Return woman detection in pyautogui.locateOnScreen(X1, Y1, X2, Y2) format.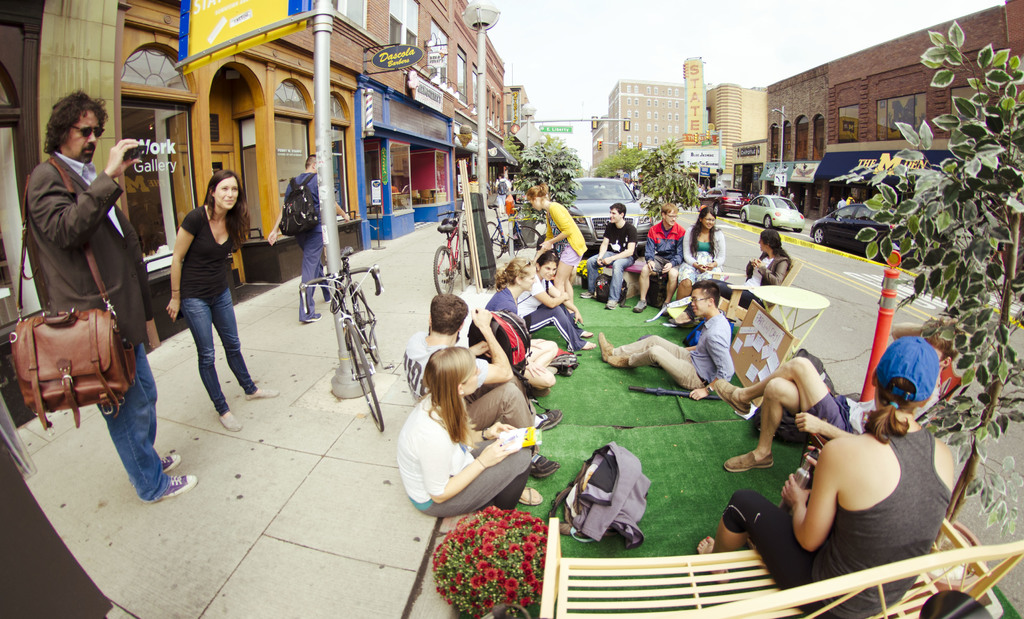
pyautogui.locateOnScreen(520, 250, 599, 352).
